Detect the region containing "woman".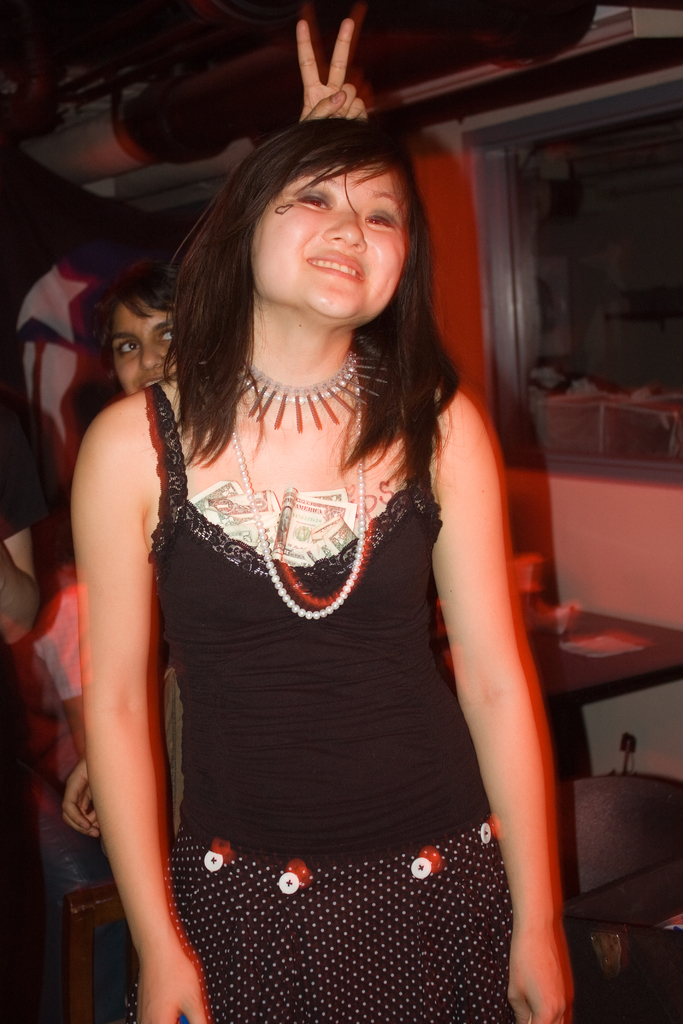
[left=71, top=16, right=372, bottom=840].
